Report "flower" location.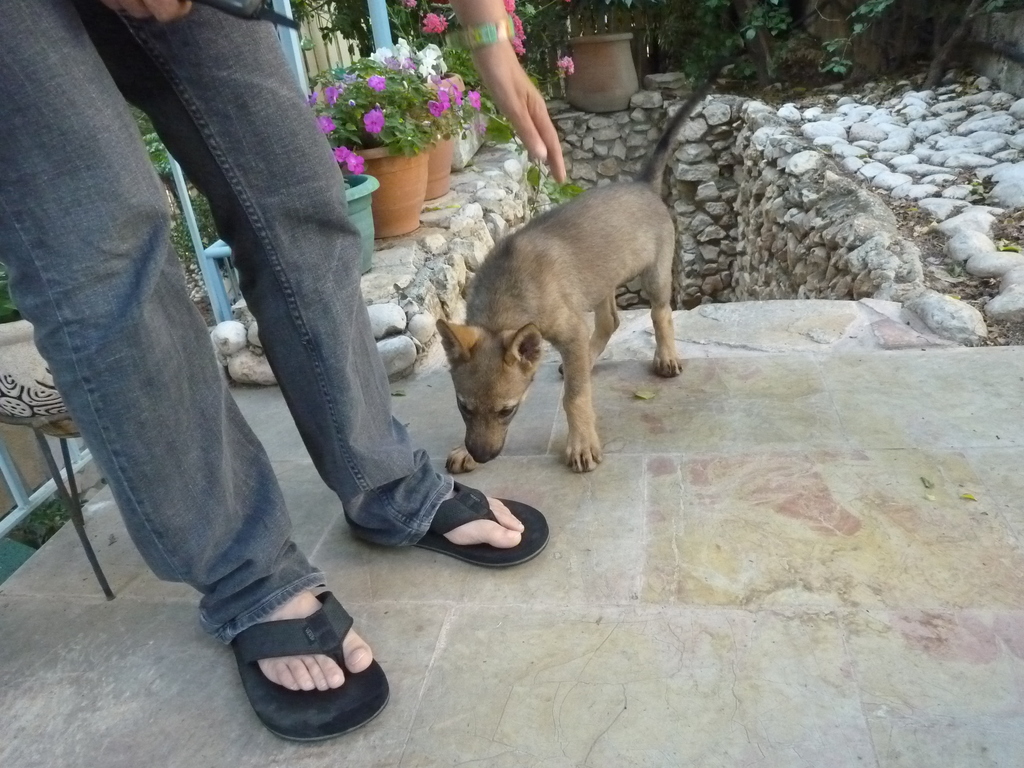
Report: region(321, 114, 334, 136).
